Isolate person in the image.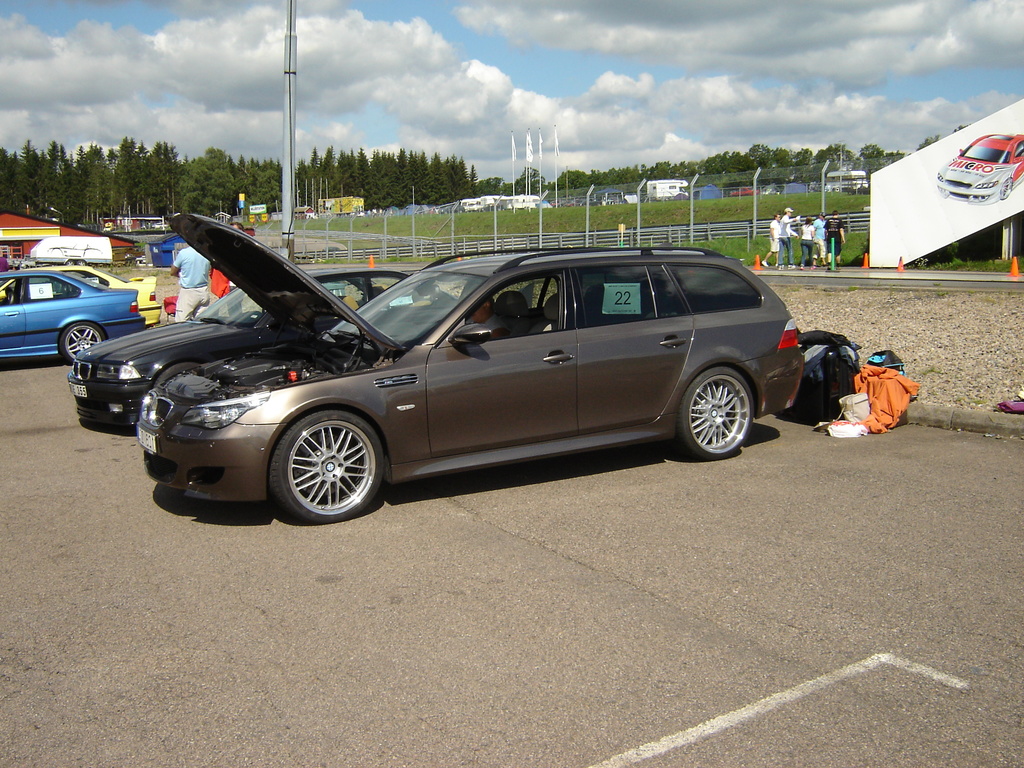
Isolated region: select_region(208, 266, 233, 301).
